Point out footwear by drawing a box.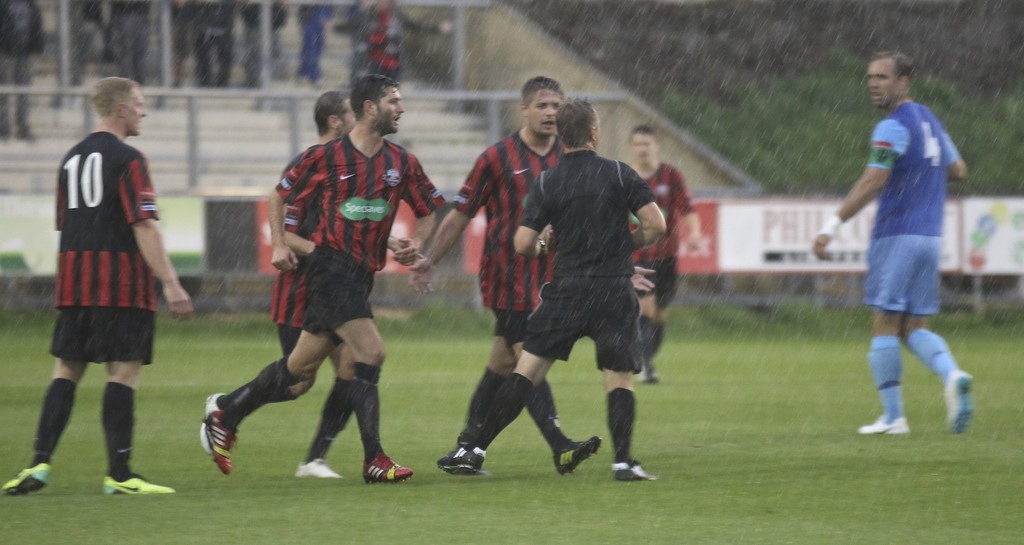
<bbox>857, 414, 907, 435</bbox>.
